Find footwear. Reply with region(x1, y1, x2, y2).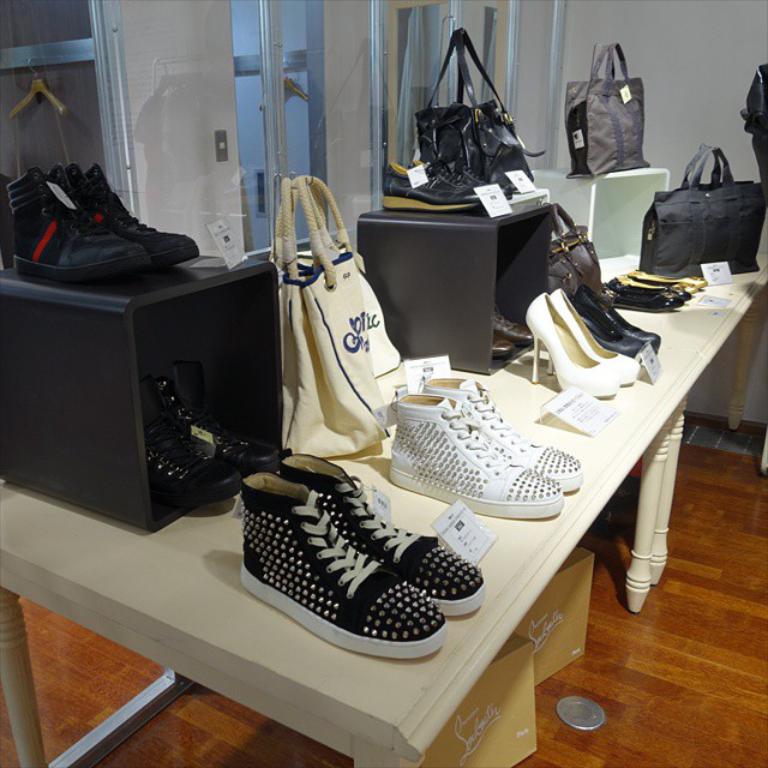
region(558, 240, 666, 354).
